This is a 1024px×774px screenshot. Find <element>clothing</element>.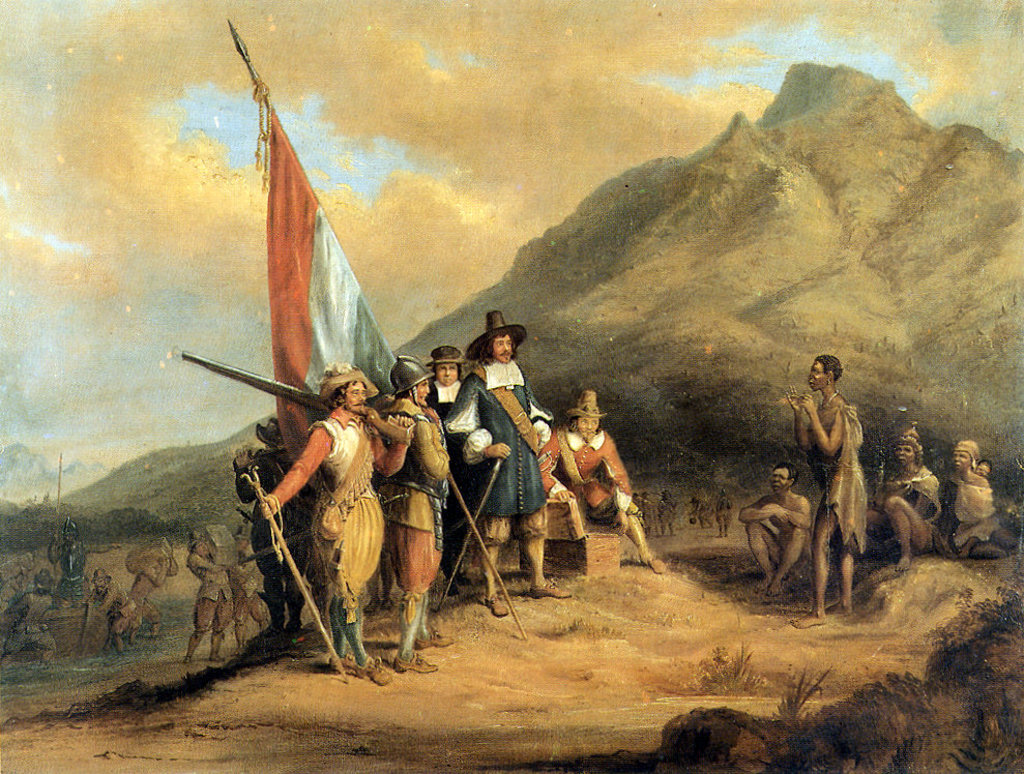
Bounding box: 875, 468, 945, 530.
